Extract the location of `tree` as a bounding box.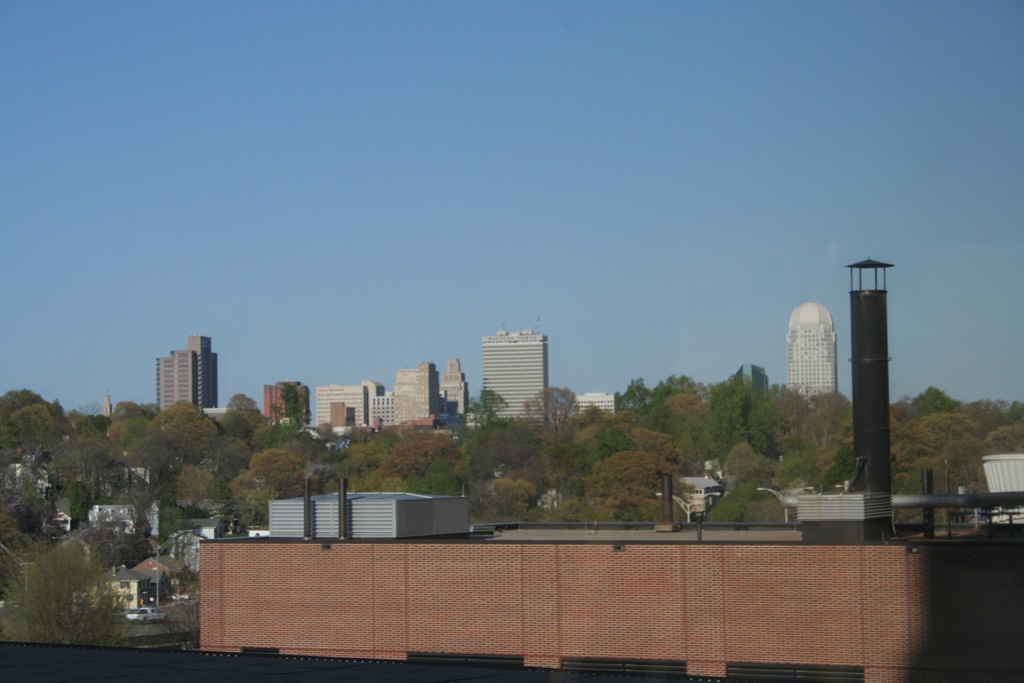
705/354/775/444.
